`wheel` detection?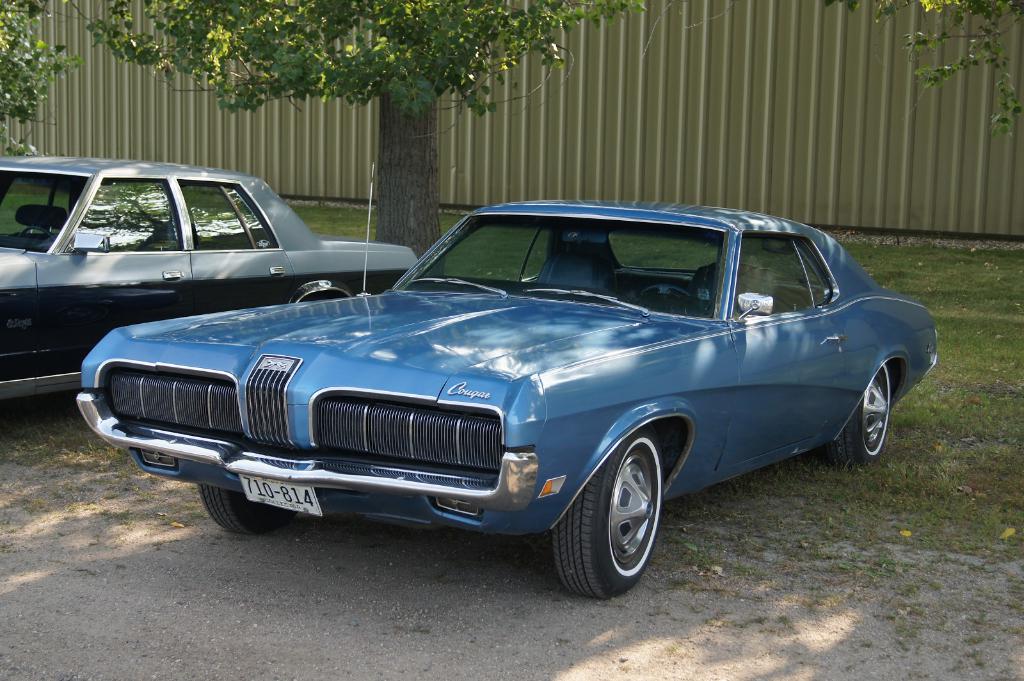
locate(557, 444, 678, 597)
